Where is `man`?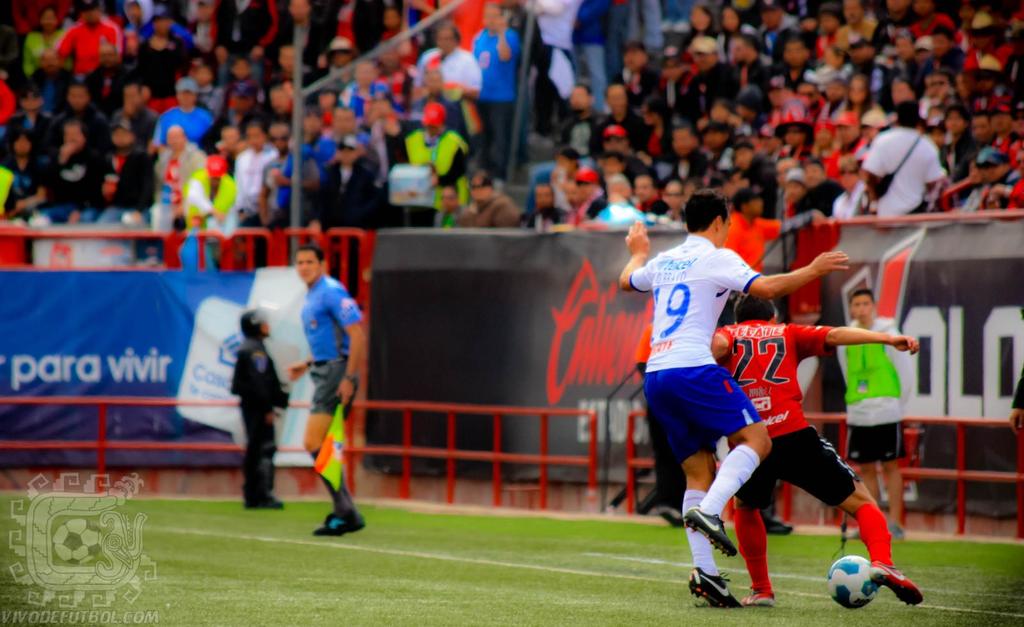
619 186 854 612.
